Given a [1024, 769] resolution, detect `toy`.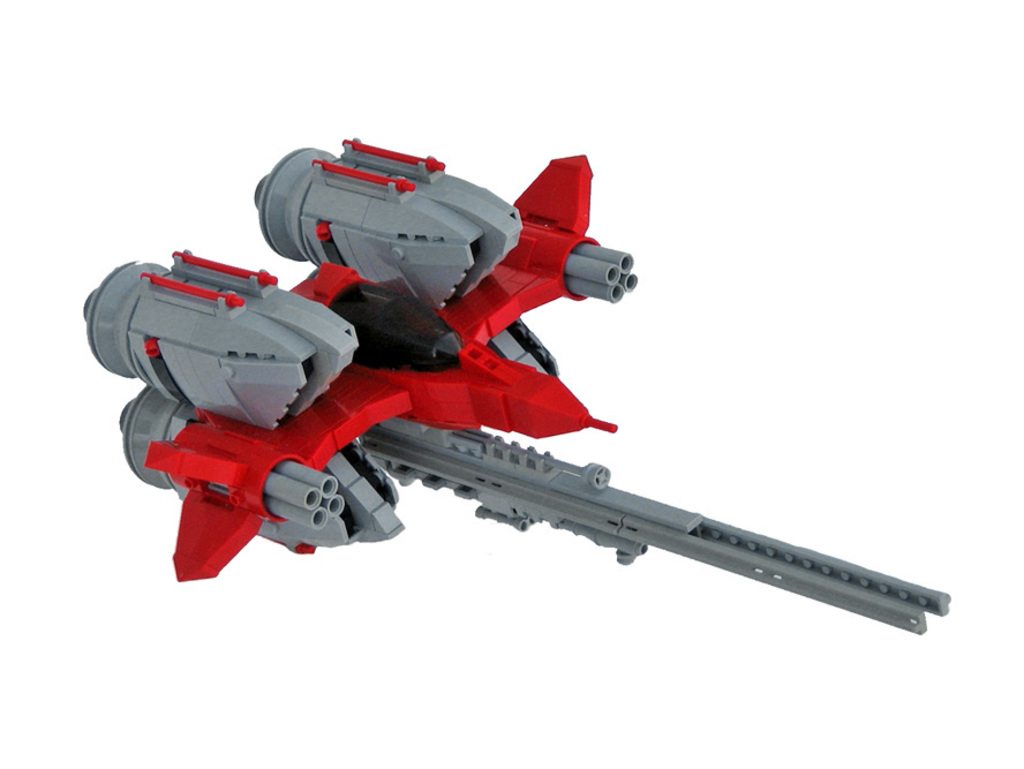
83:154:931:617.
